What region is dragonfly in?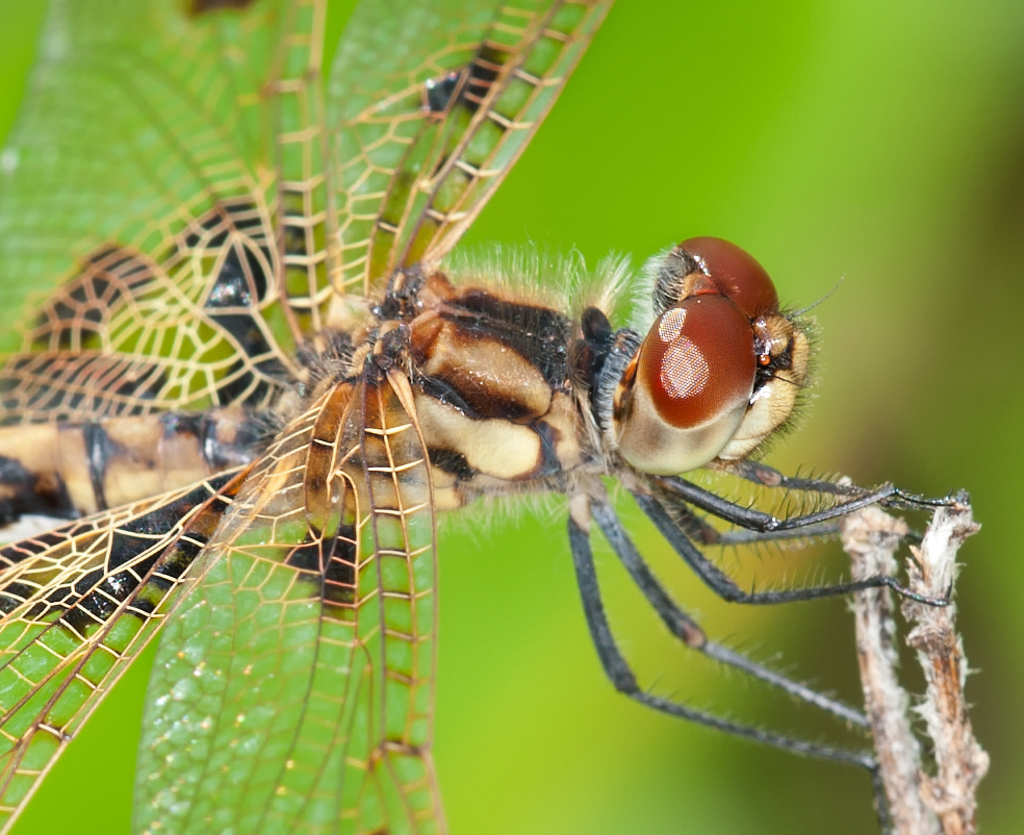
locate(0, 0, 963, 834).
